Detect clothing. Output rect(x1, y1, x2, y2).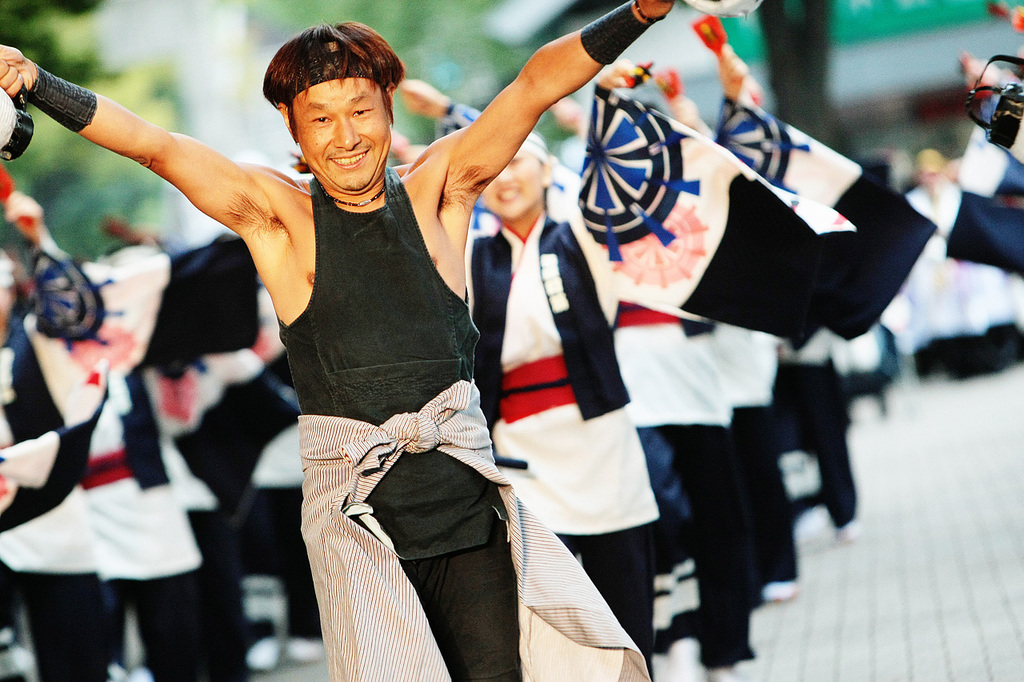
rect(275, 164, 526, 560).
